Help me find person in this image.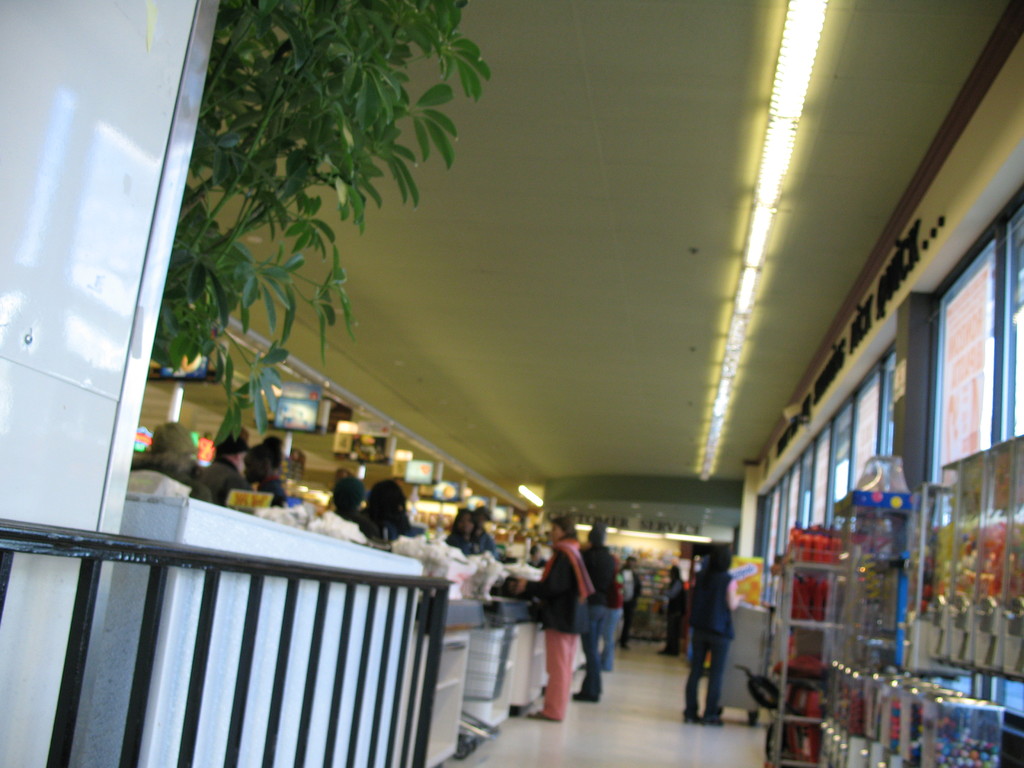
Found it: [x1=358, y1=471, x2=422, y2=547].
